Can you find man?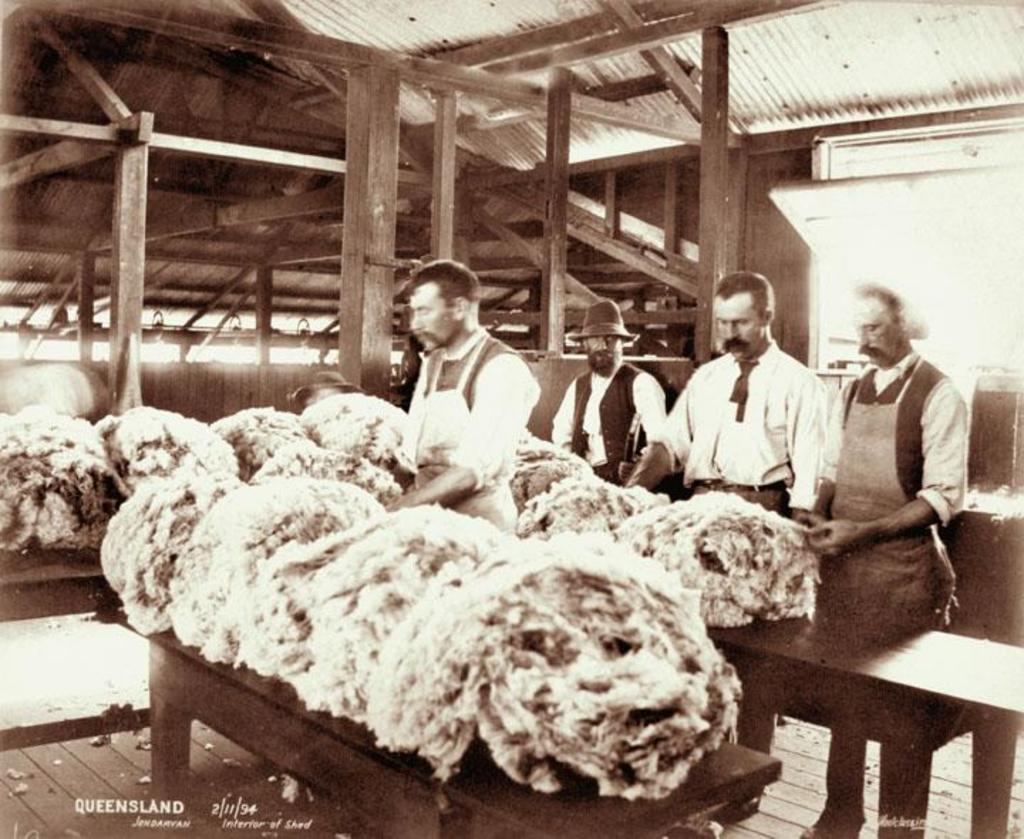
Yes, bounding box: crop(794, 280, 967, 838).
